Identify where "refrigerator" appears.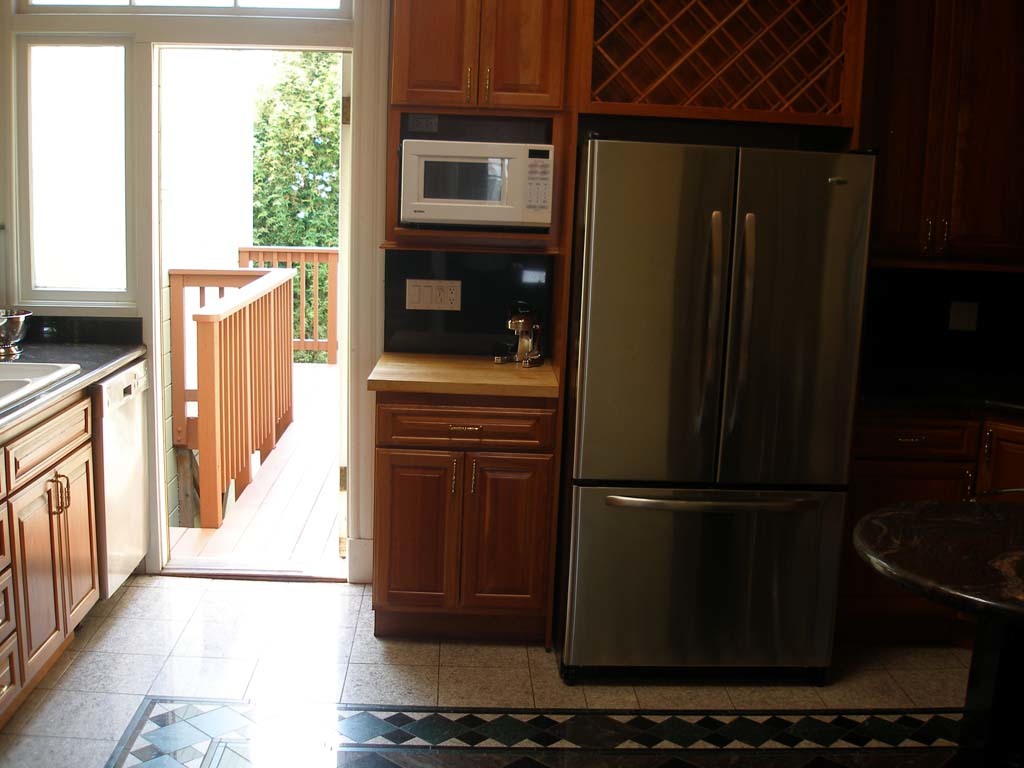
Appears at {"x1": 542, "y1": 112, "x2": 868, "y2": 720}.
